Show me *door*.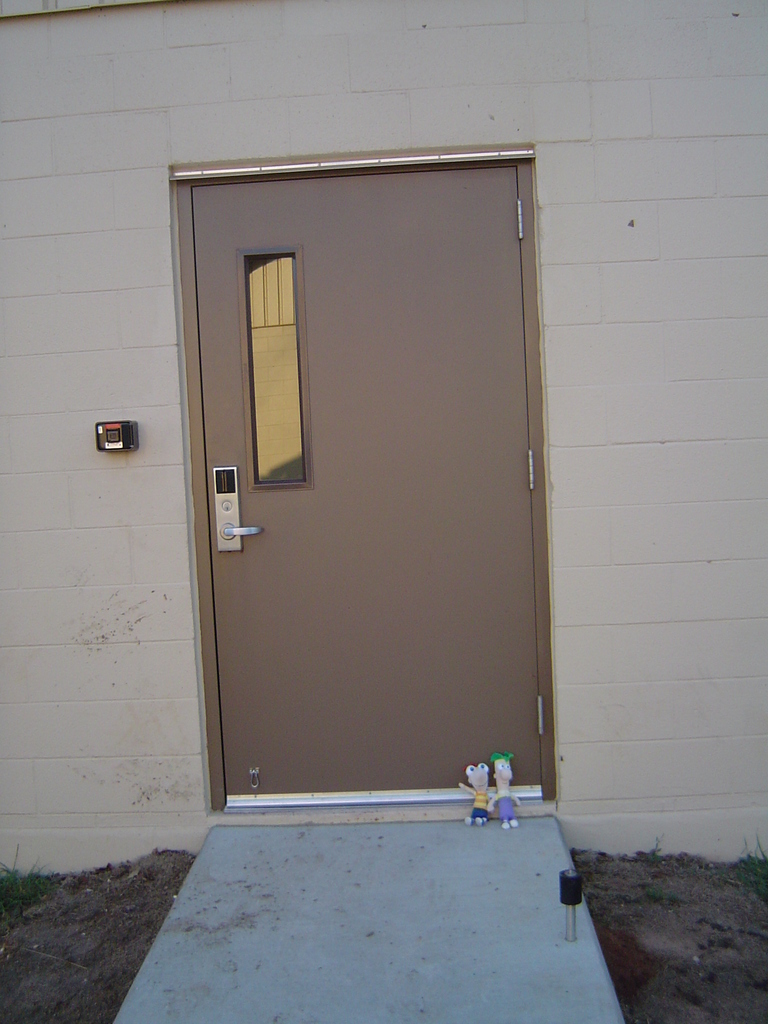
*door* is here: bbox=(175, 157, 543, 819).
